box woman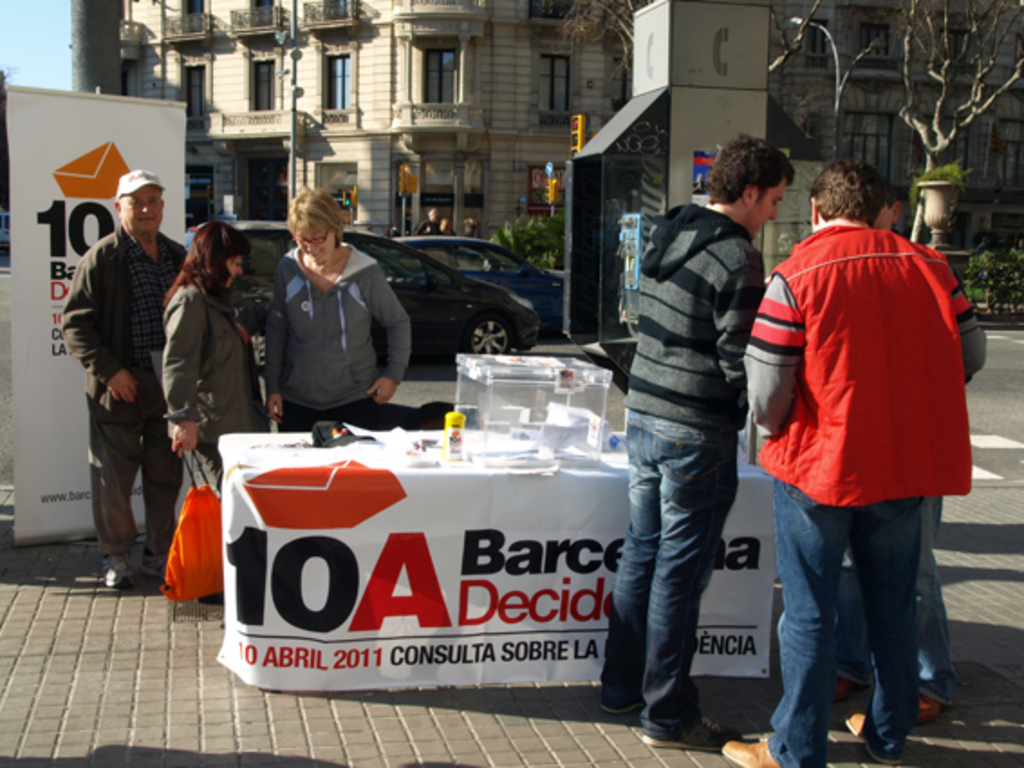
l=157, t=220, r=269, b=605
